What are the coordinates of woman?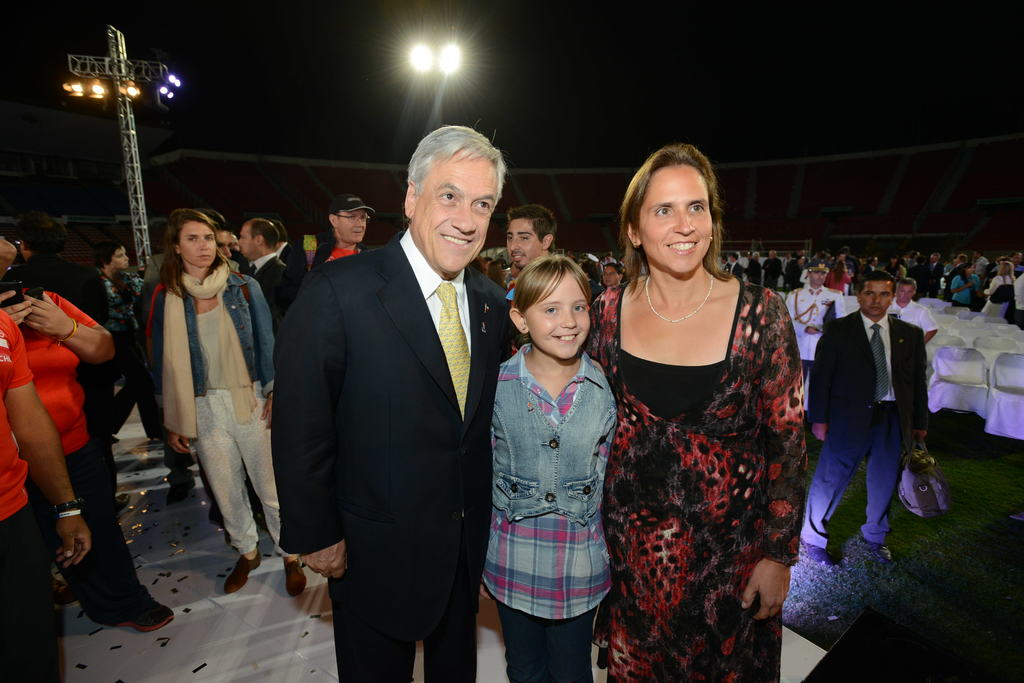
pyautogui.locateOnScreen(136, 200, 320, 597).
